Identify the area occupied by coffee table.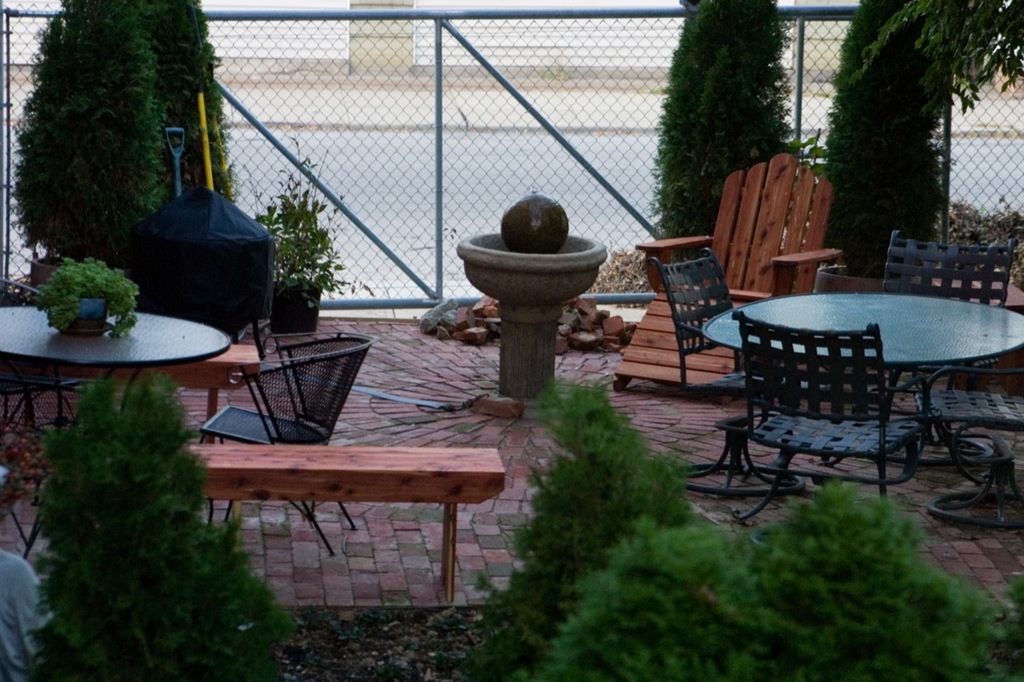
Area: [2,269,209,441].
